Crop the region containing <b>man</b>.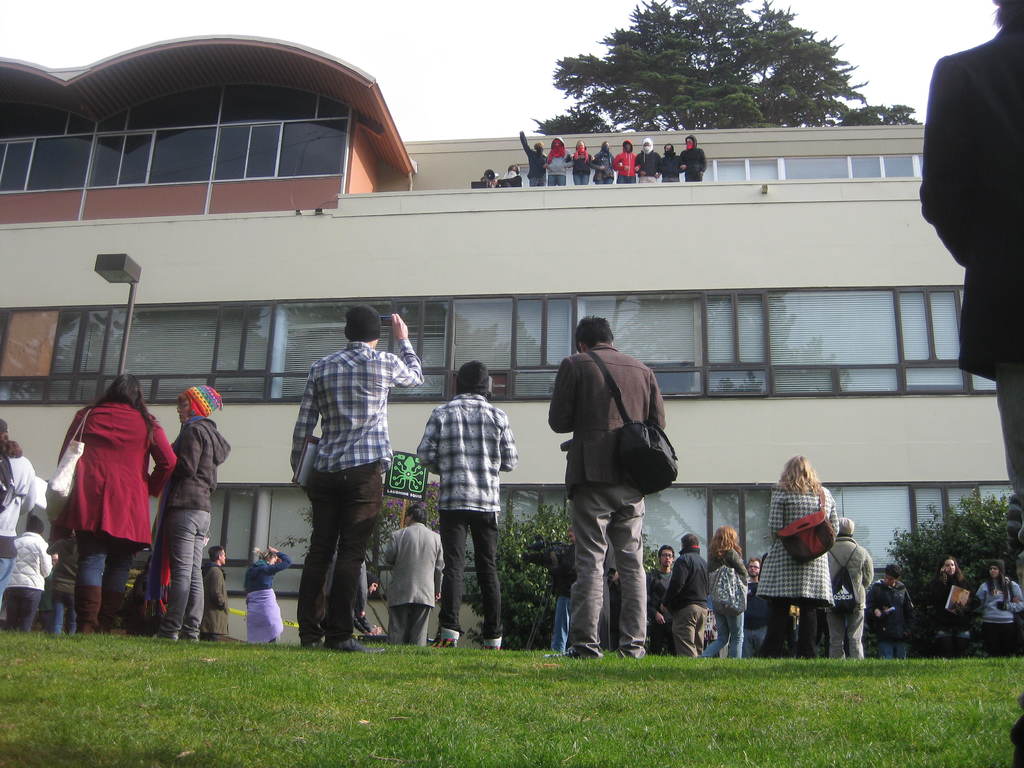
Crop region: select_region(204, 547, 230, 641).
